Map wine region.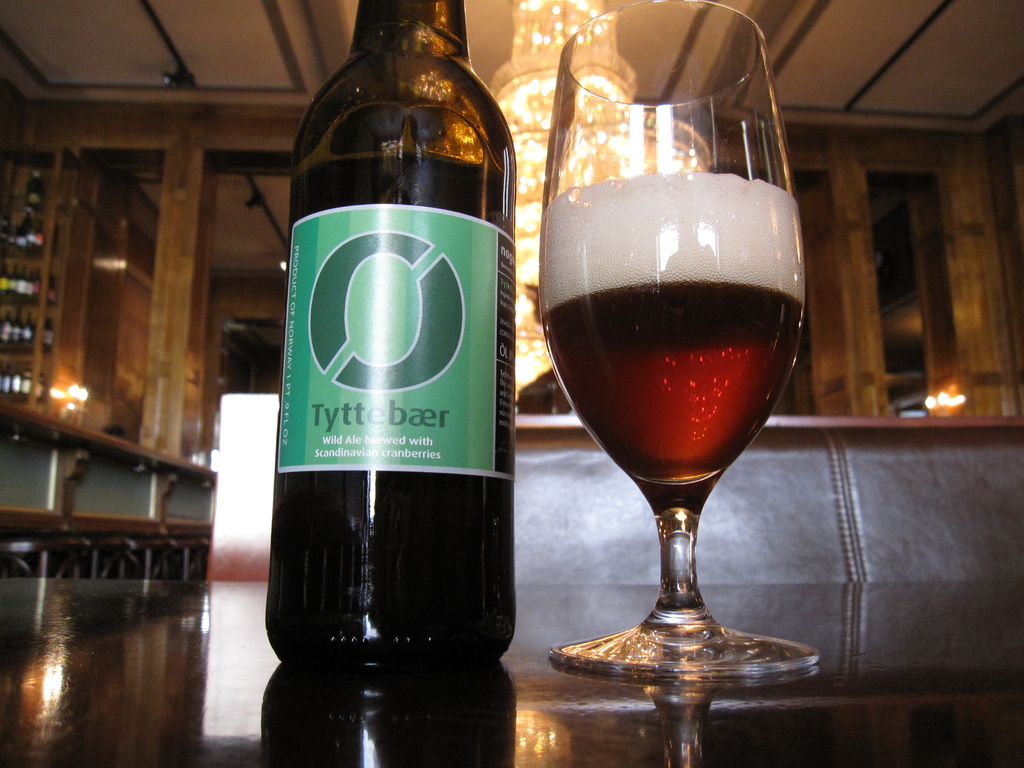
Mapped to crop(276, 0, 525, 729).
